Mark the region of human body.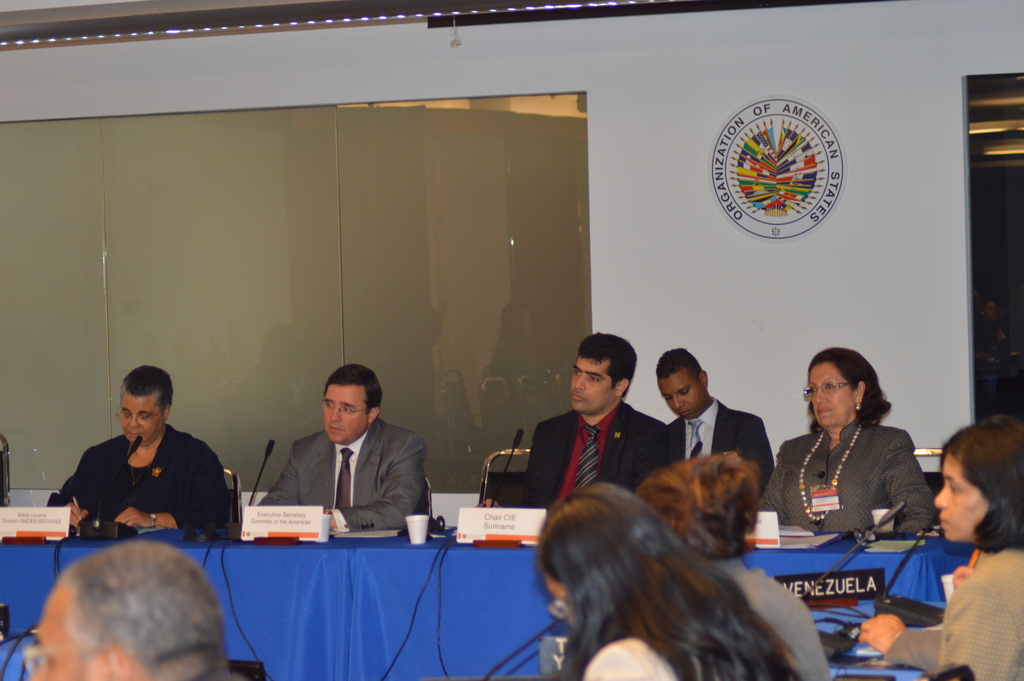
Region: 856,548,1023,662.
